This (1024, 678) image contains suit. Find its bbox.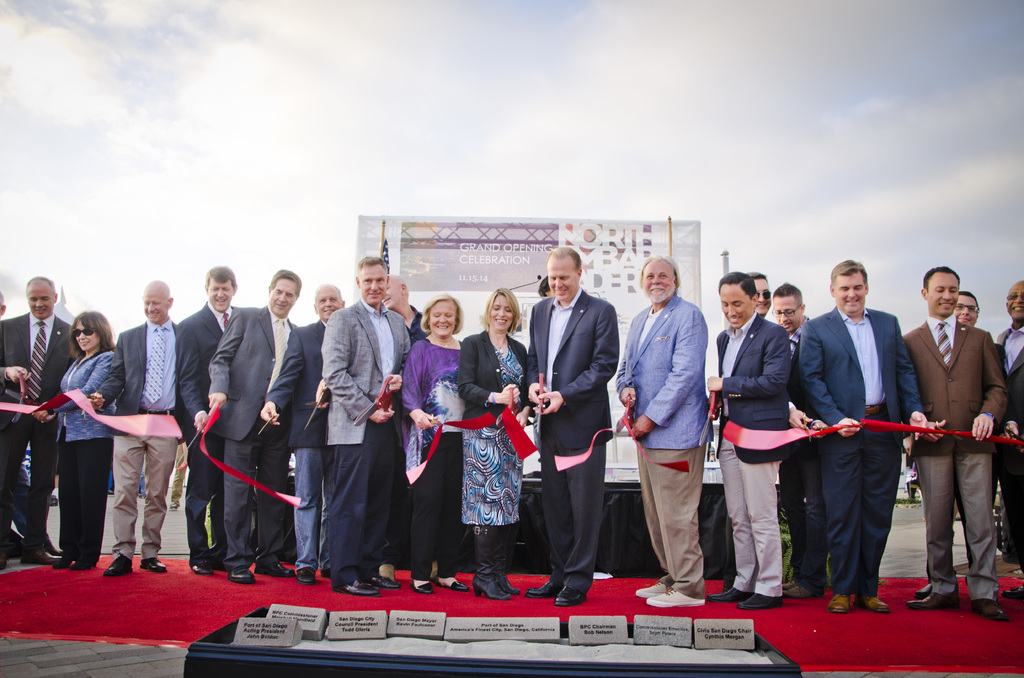
bbox(321, 301, 413, 587).
